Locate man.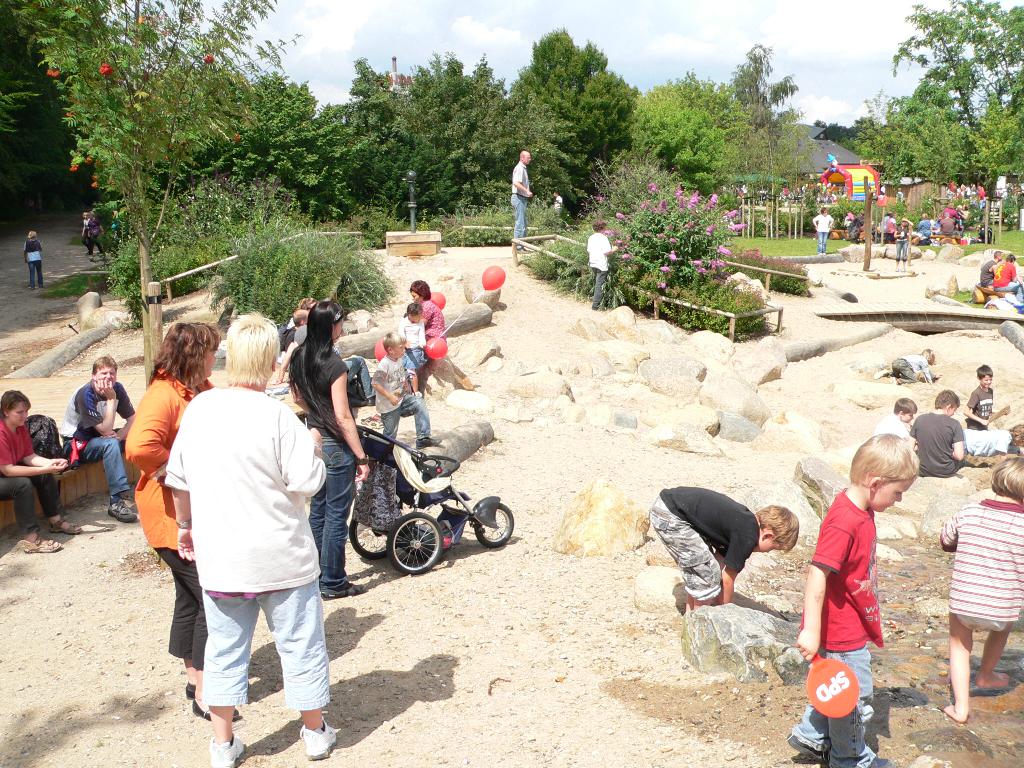
Bounding box: 583/223/620/309.
